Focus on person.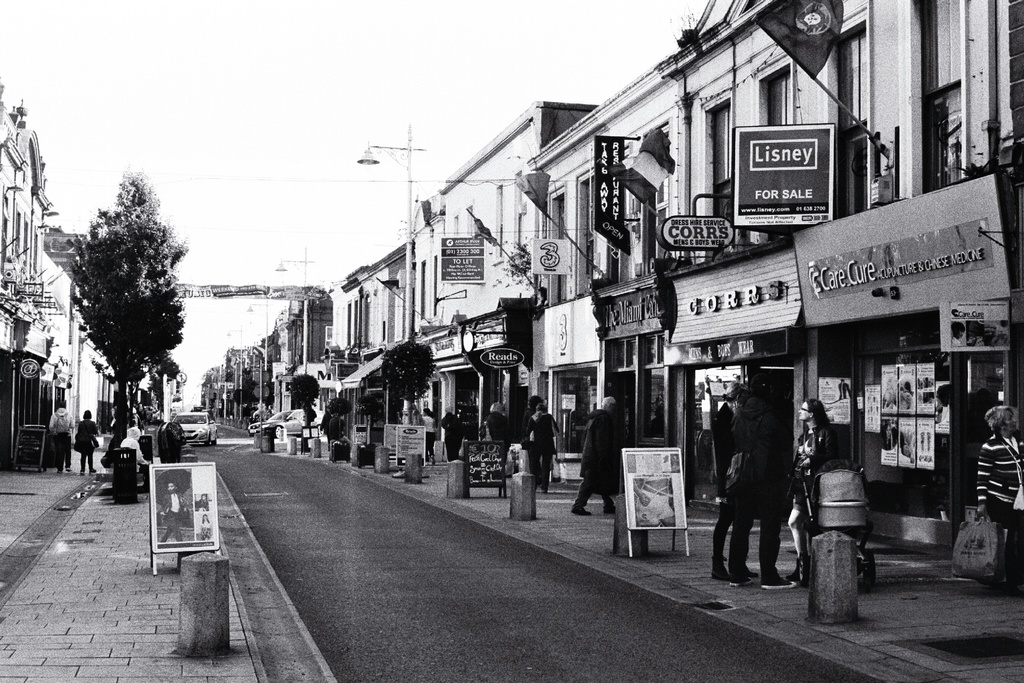
Focused at [118,425,152,489].
